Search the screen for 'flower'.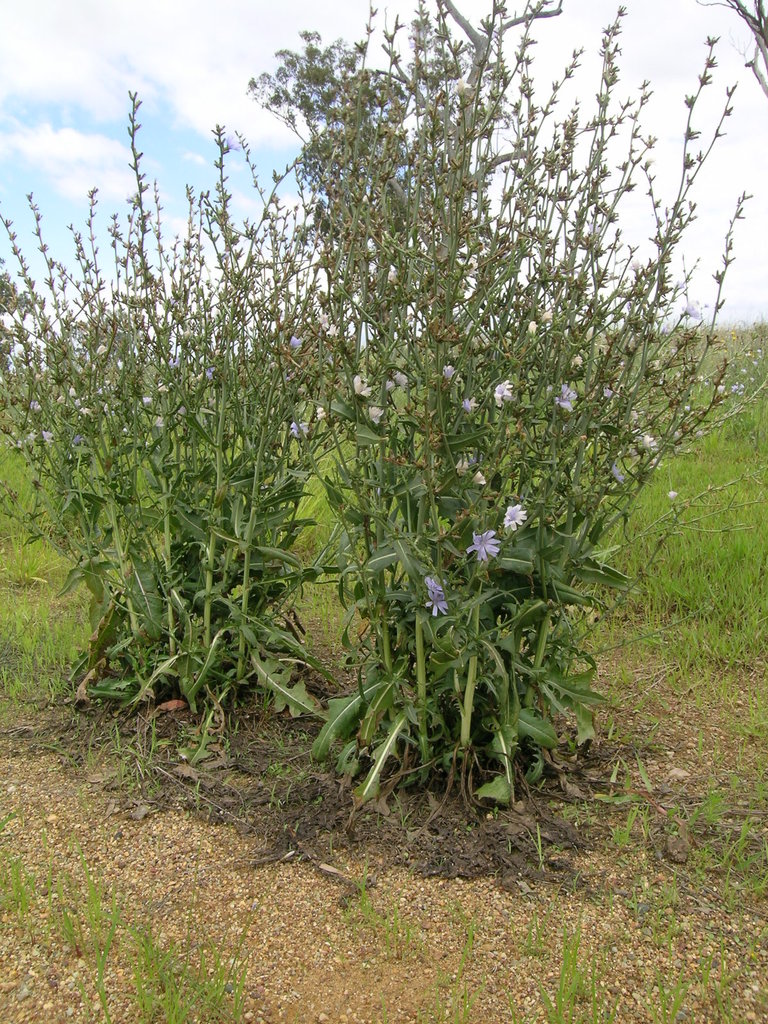
Found at {"left": 666, "top": 488, "right": 679, "bottom": 502}.
